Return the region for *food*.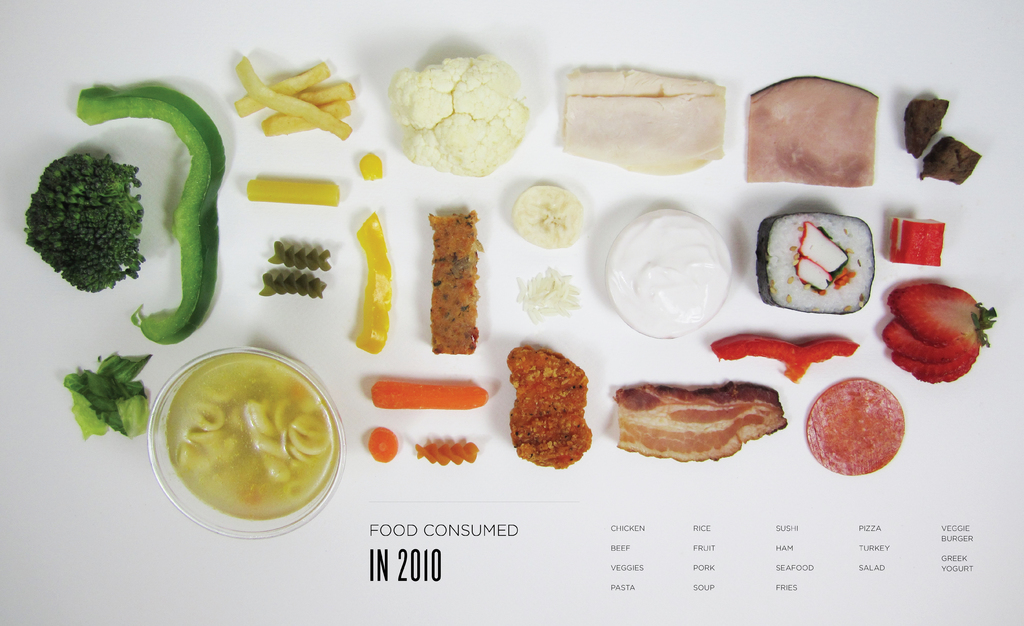
rect(506, 343, 591, 470).
